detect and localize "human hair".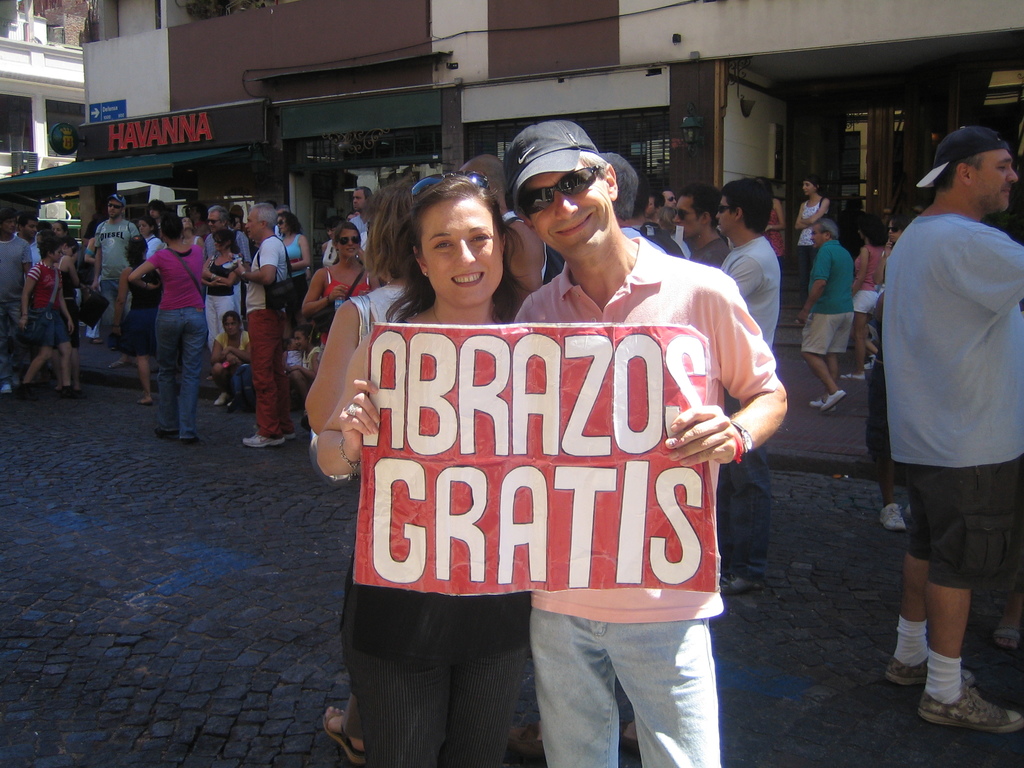
Localized at 934:154:984:193.
